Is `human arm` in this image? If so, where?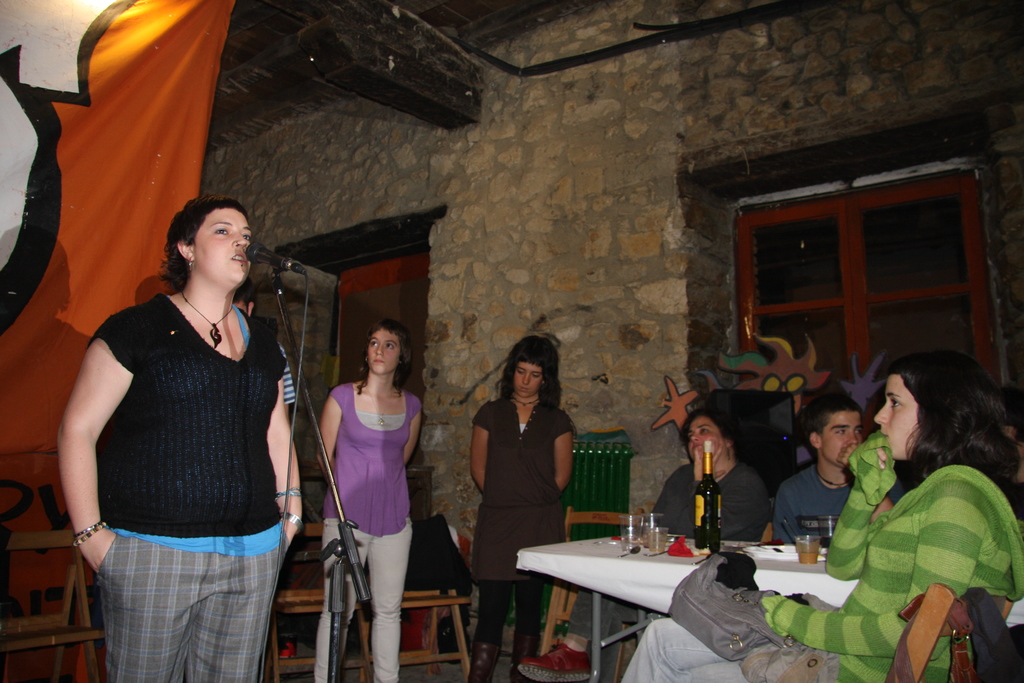
Yes, at bbox(277, 347, 297, 423).
